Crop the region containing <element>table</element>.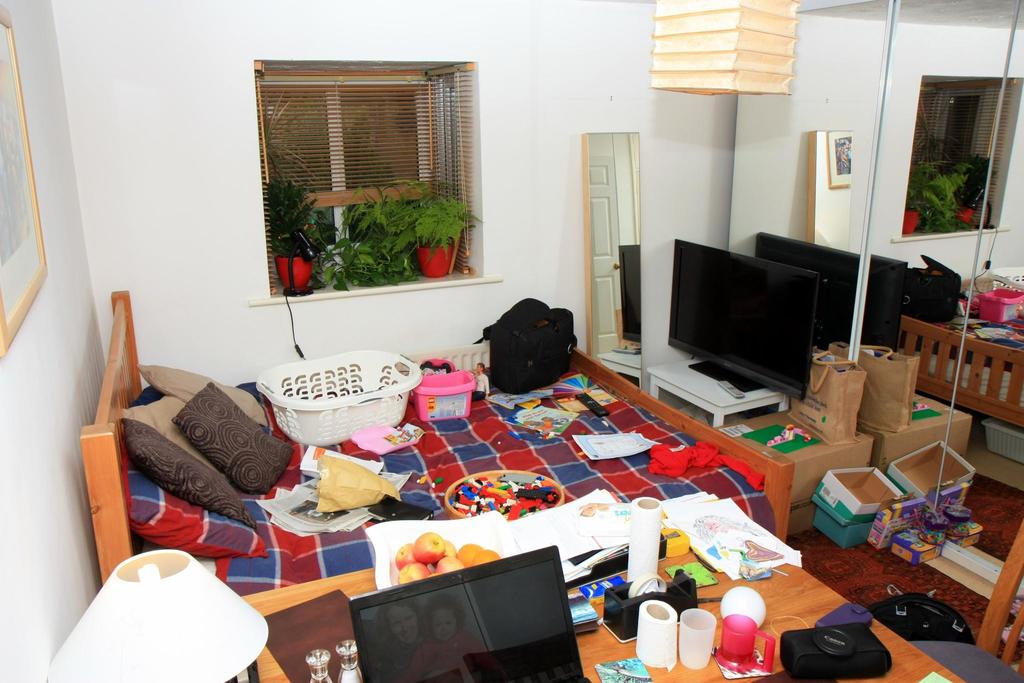
Crop region: 648,353,790,426.
